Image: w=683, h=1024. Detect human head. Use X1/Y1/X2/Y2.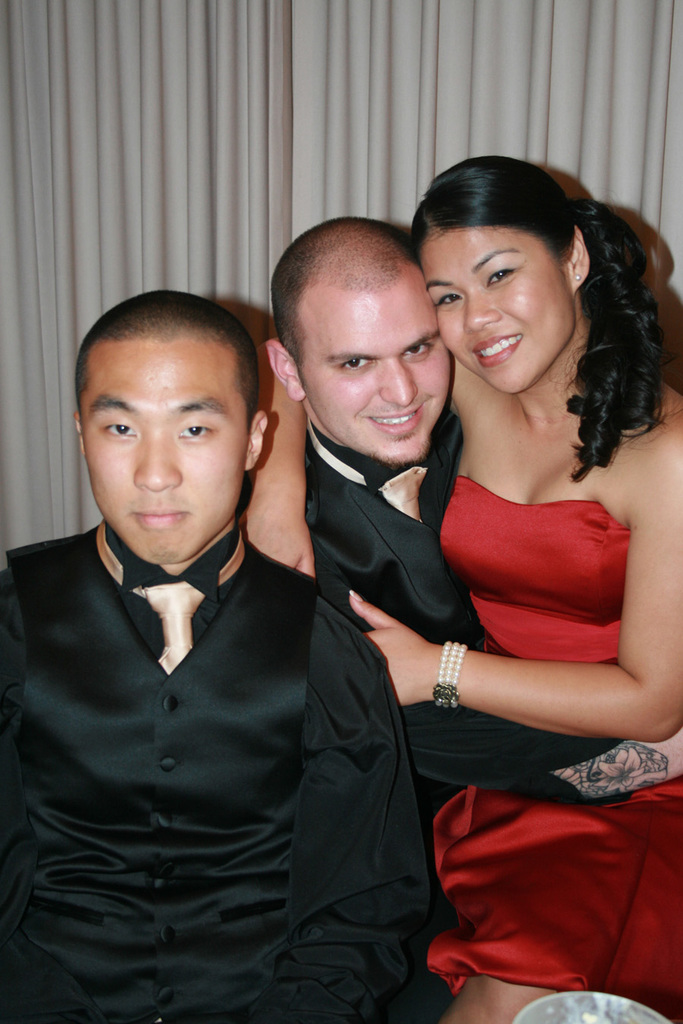
58/270/286/557.
